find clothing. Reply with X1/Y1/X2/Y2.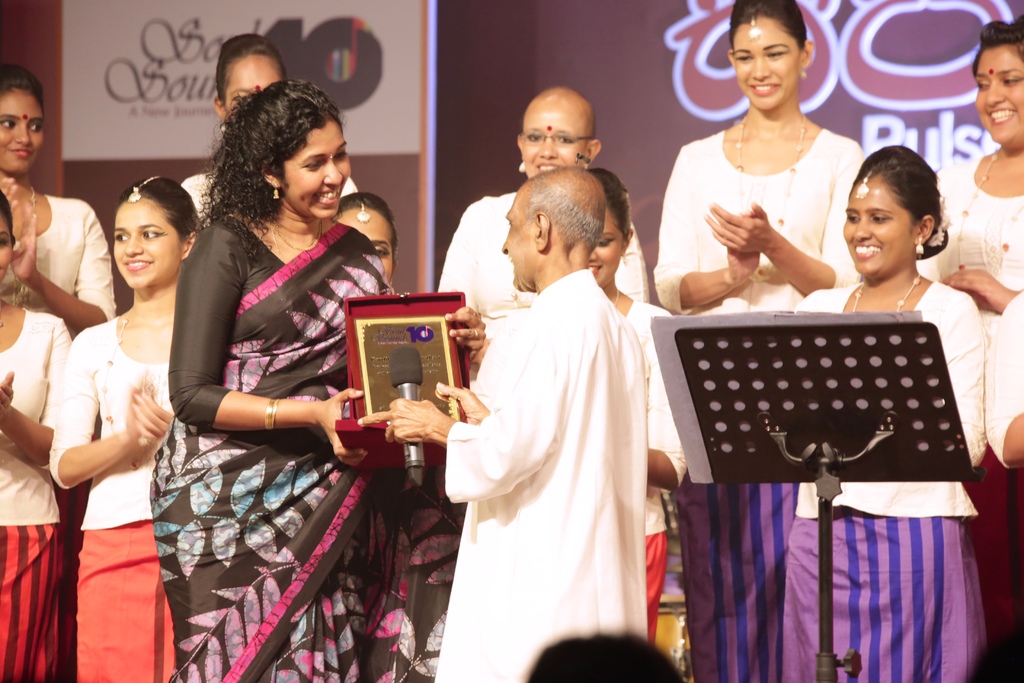
925/155/1023/327.
